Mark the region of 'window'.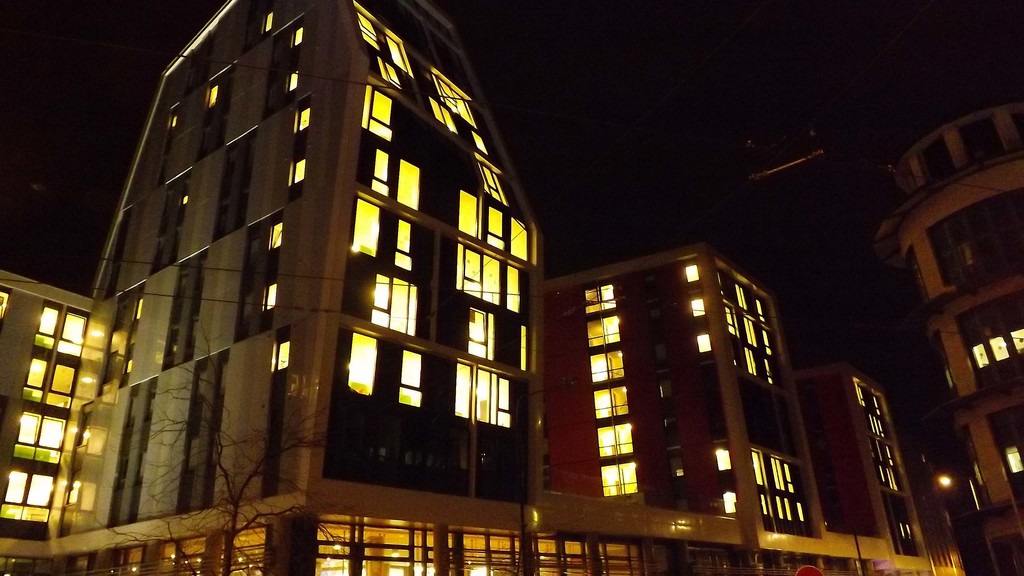
Region: Rect(381, 31, 412, 74).
